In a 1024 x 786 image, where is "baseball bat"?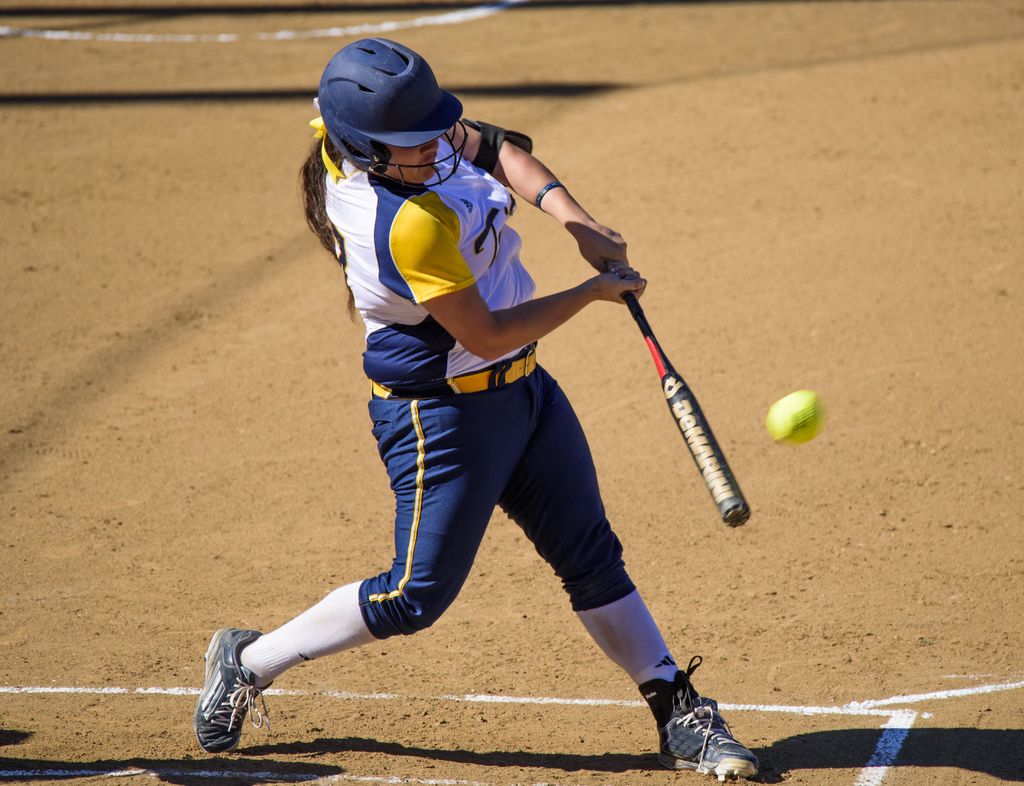
bbox=(620, 291, 751, 527).
